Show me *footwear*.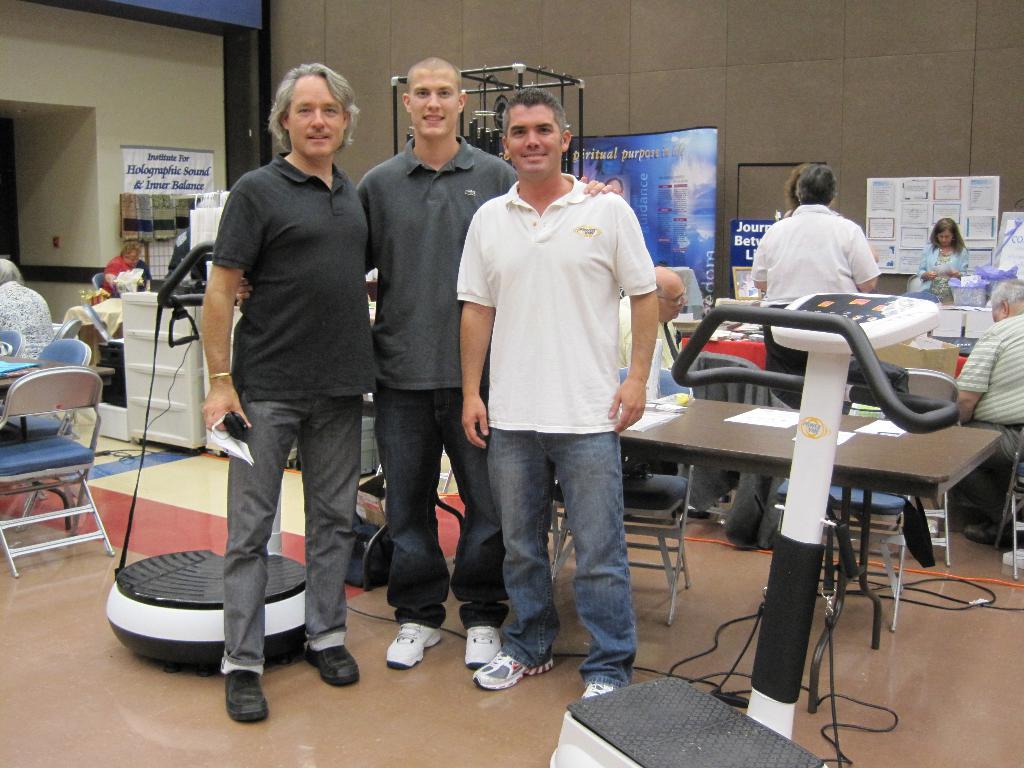
*footwear* is here: Rect(391, 625, 432, 671).
